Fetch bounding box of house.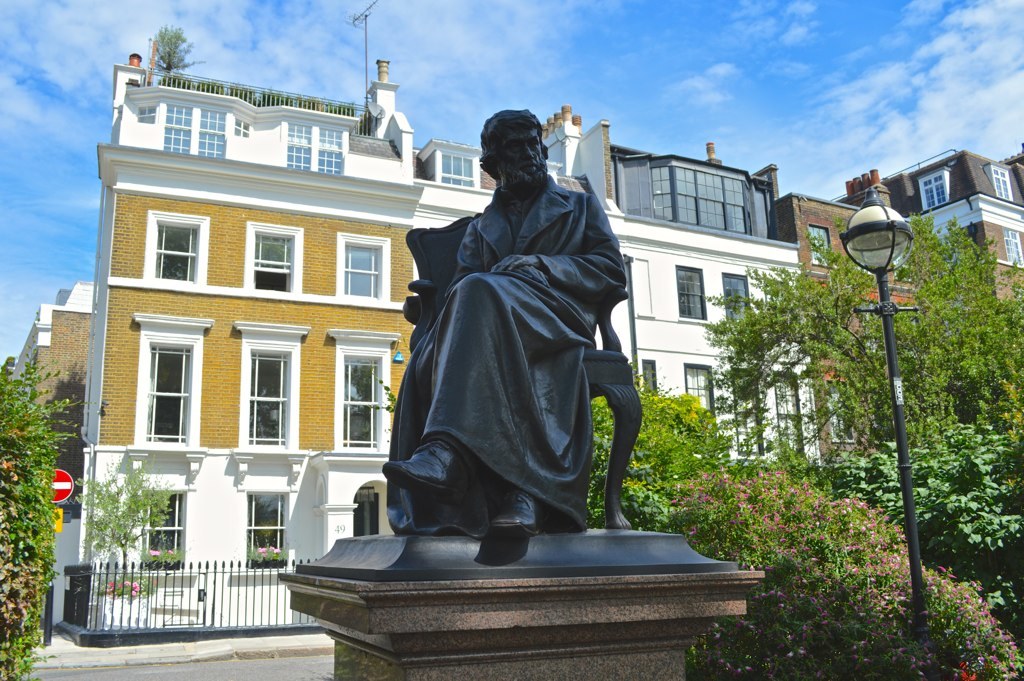
Bbox: <box>769,169,928,478</box>.
